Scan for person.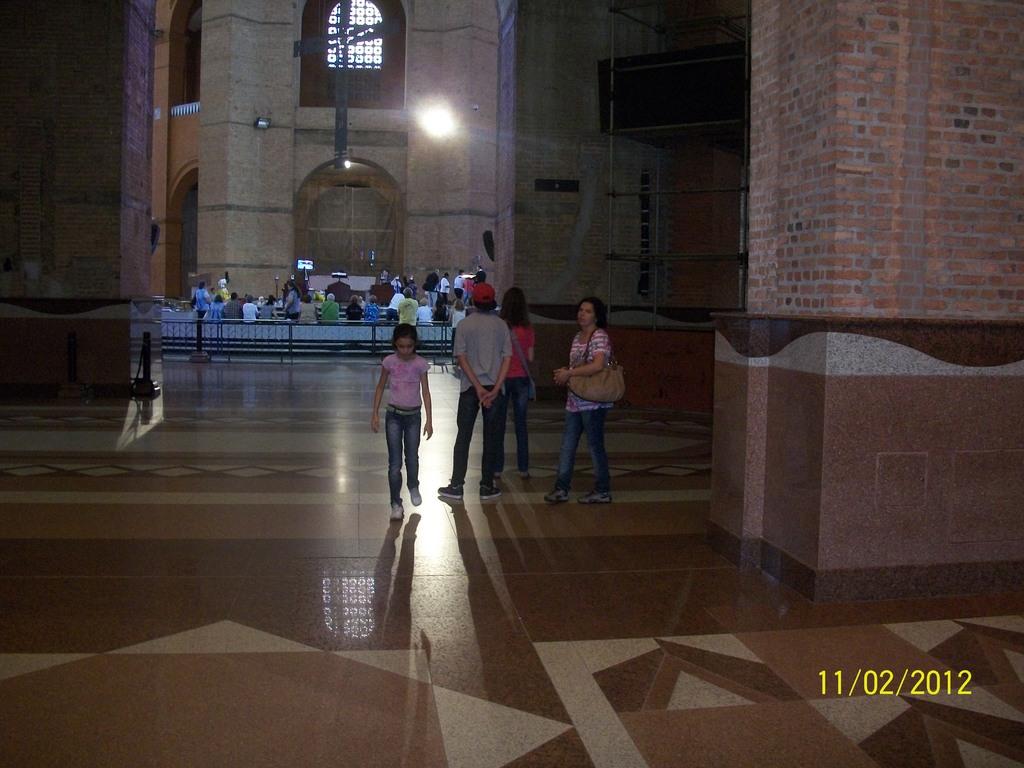
Scan result: bbox=(294, 294, 323, 323).
